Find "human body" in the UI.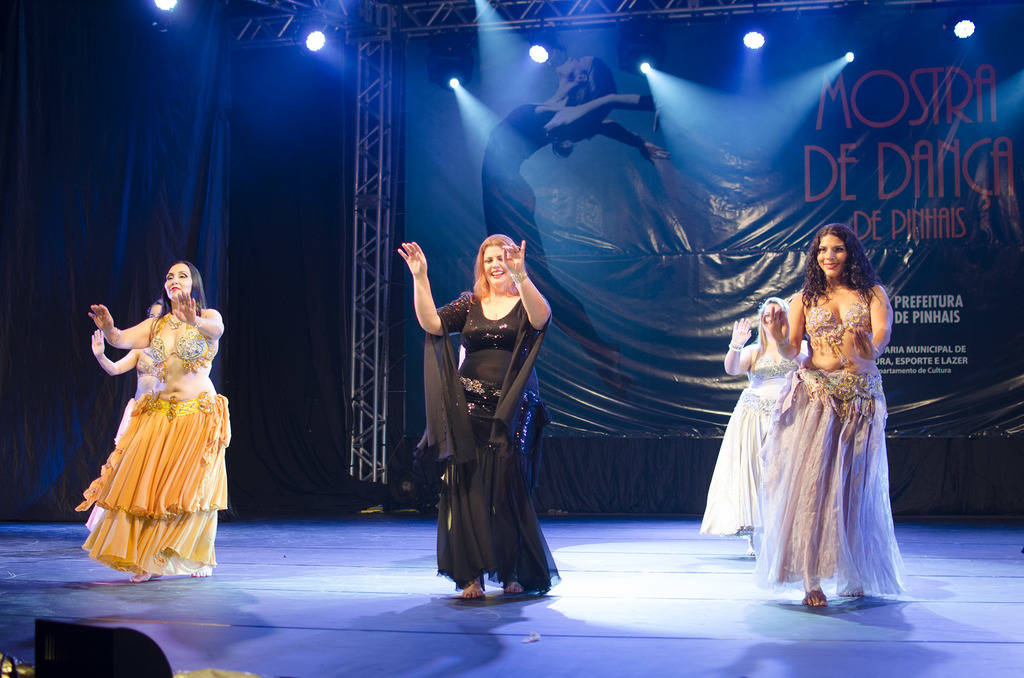
UI element at {"left": 692, "top": 286, "right": 813, "bottom": 561}.
